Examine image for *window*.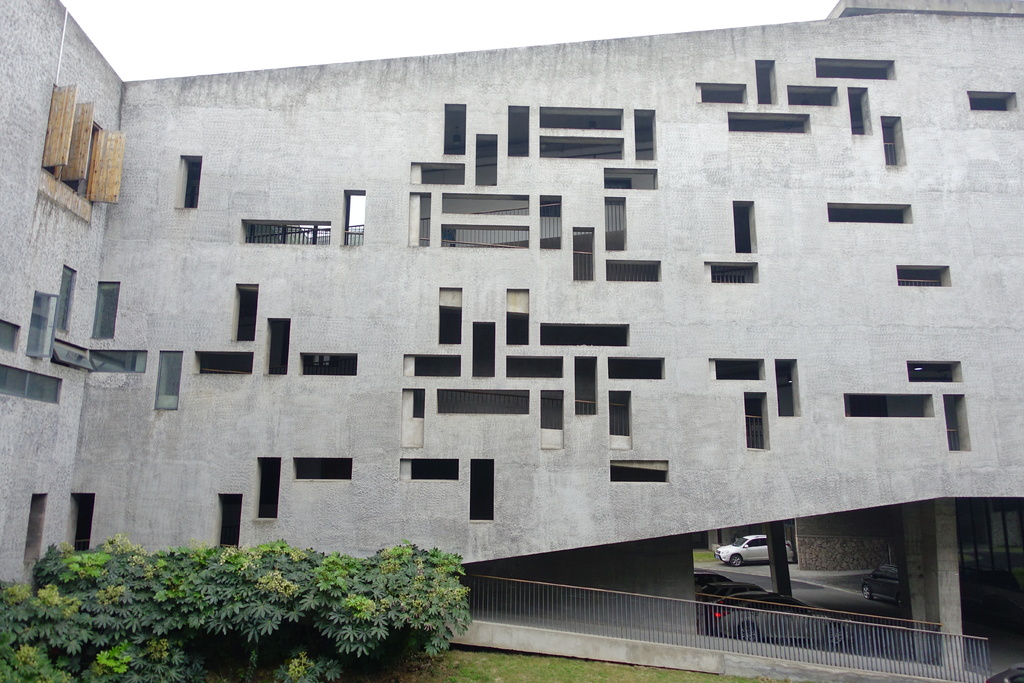
Examination result: [0, 318, 20, 349].
